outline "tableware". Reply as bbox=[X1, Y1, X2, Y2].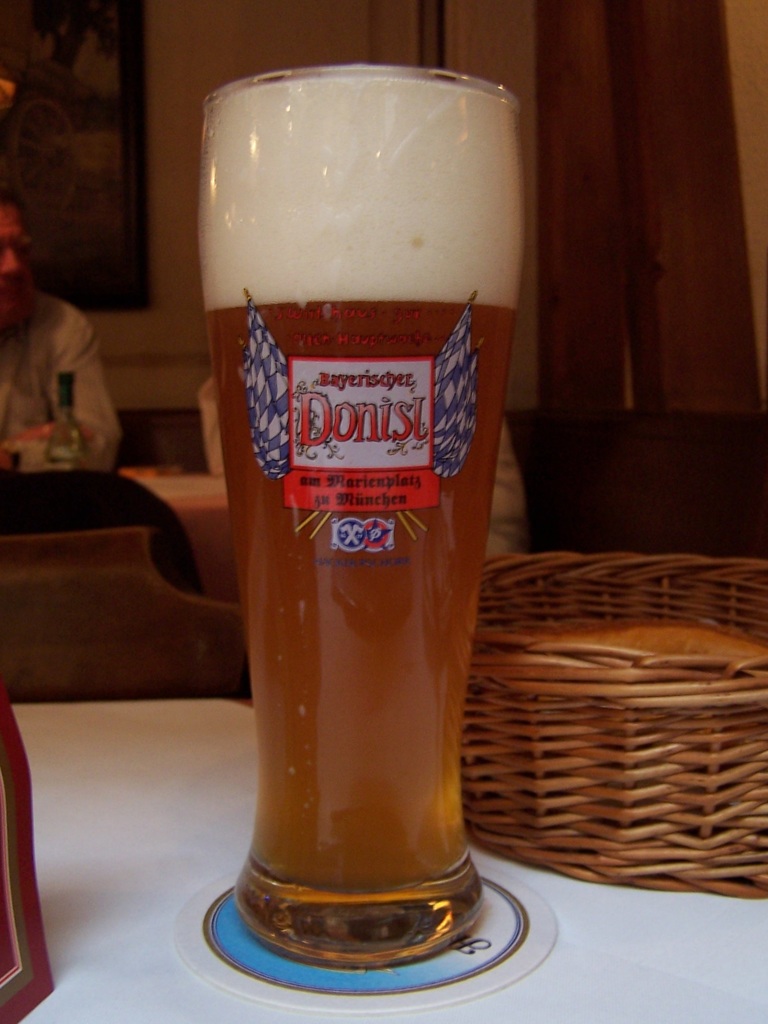
bbox=[191, 101, 531, 1009].
